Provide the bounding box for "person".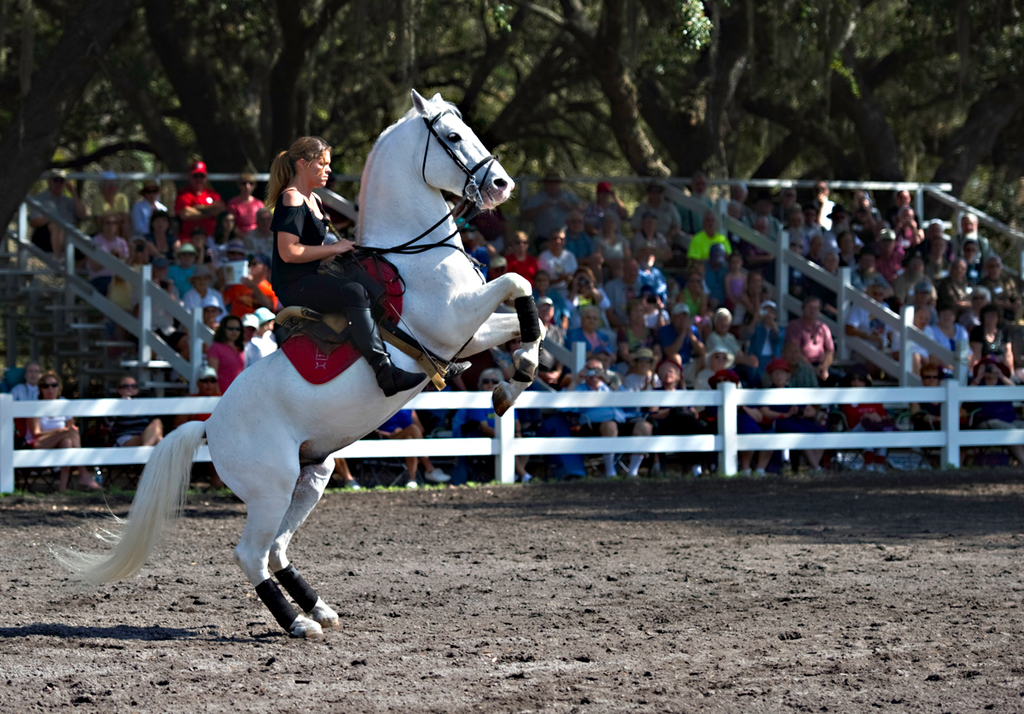
Rect(522, 166, 583, 246).
